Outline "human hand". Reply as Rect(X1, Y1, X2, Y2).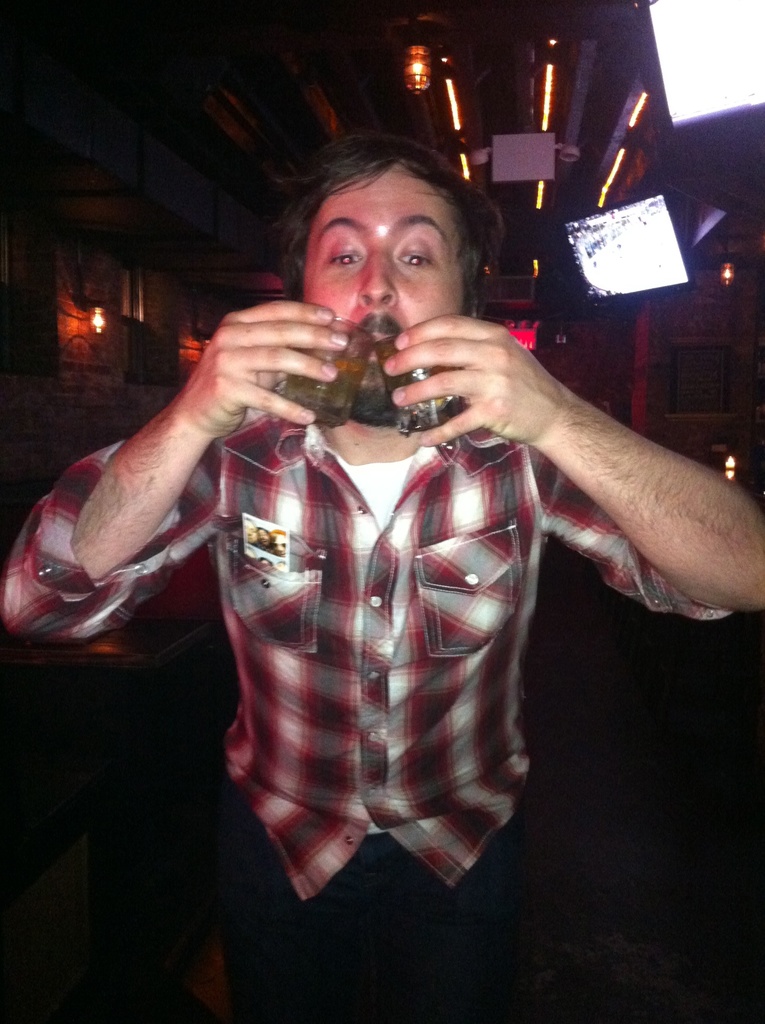
Rect(177, 295, 352, 444).
